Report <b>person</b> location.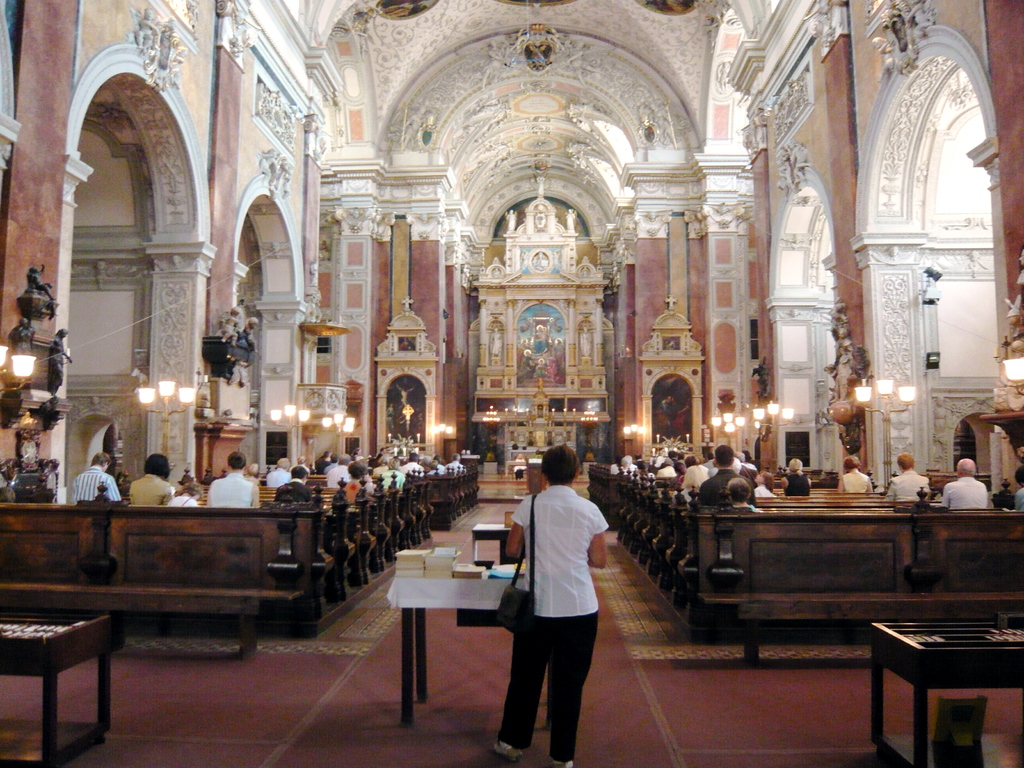
Report: (left=70, top=451, right=124, bottom=502).
